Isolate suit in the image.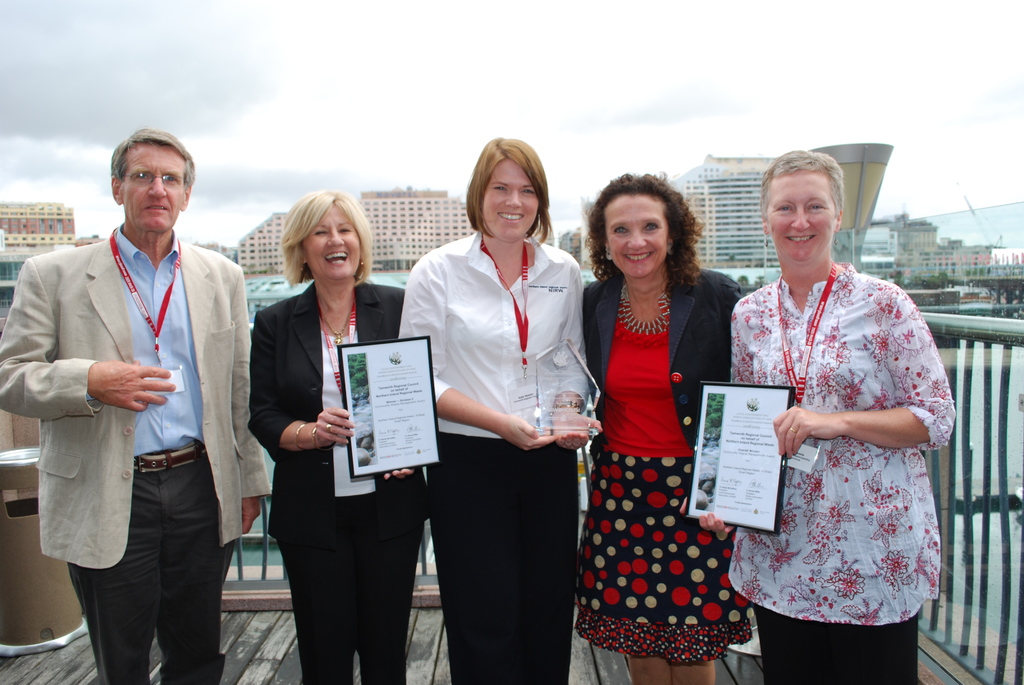
Isolated region: [left=34, top=169, right=246, bottom=665].
